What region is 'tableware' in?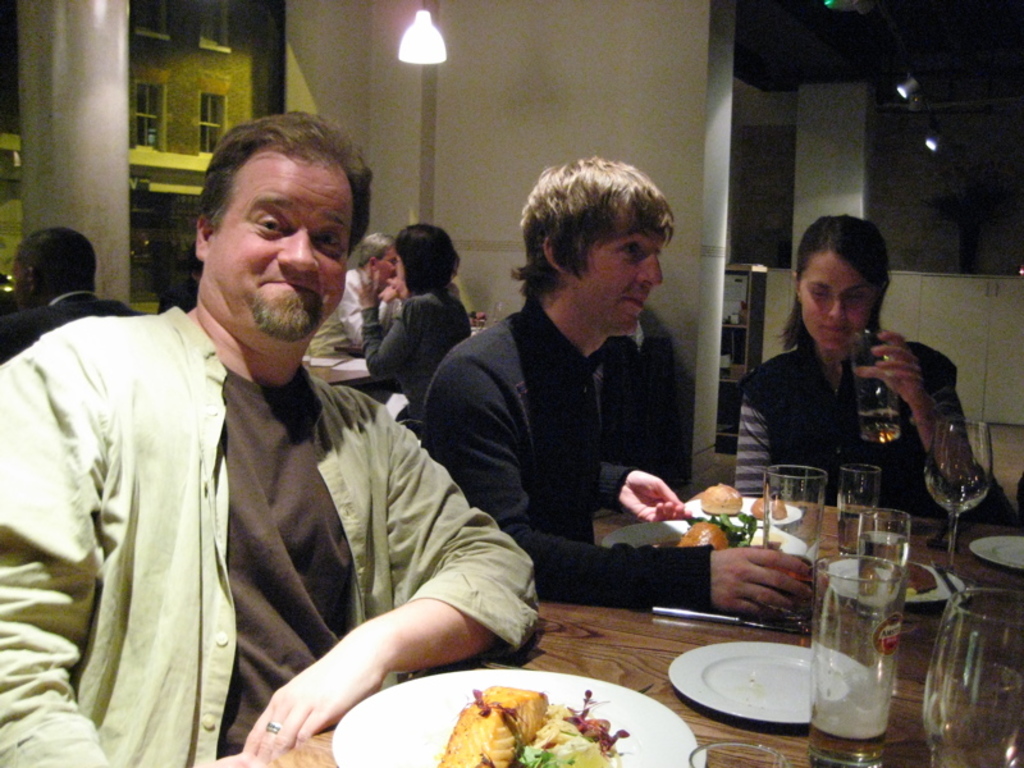
bbox(823, 562, 968, 602).
